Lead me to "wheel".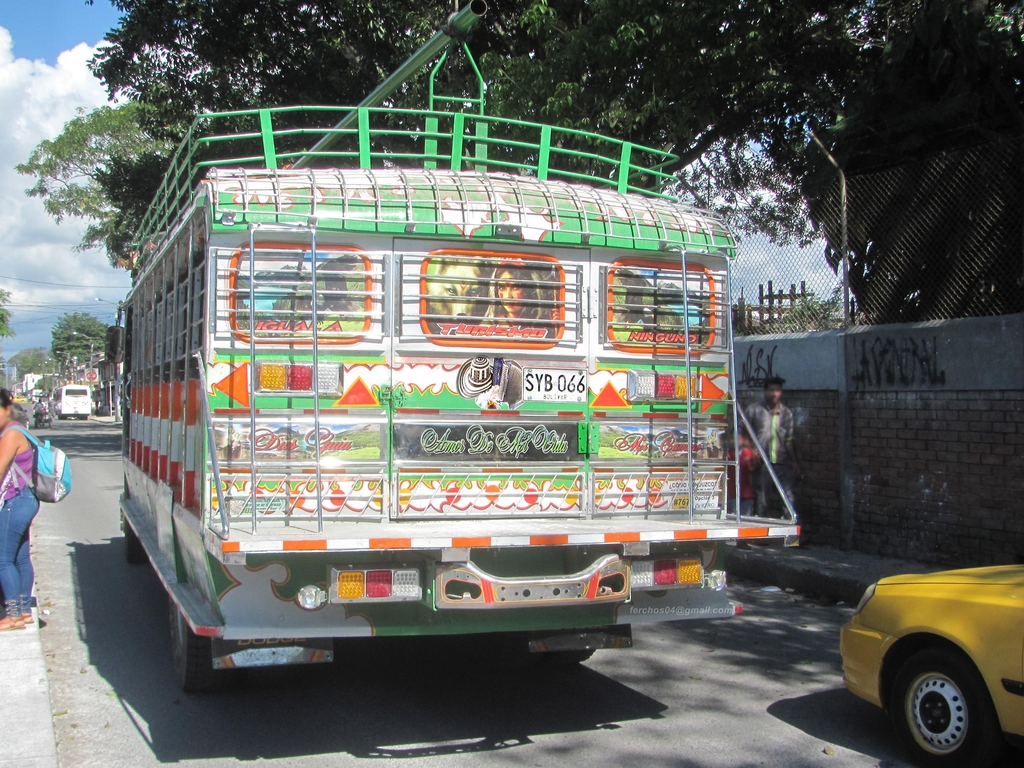
Lead to left=513, top=633, right=593, bottom=670.
